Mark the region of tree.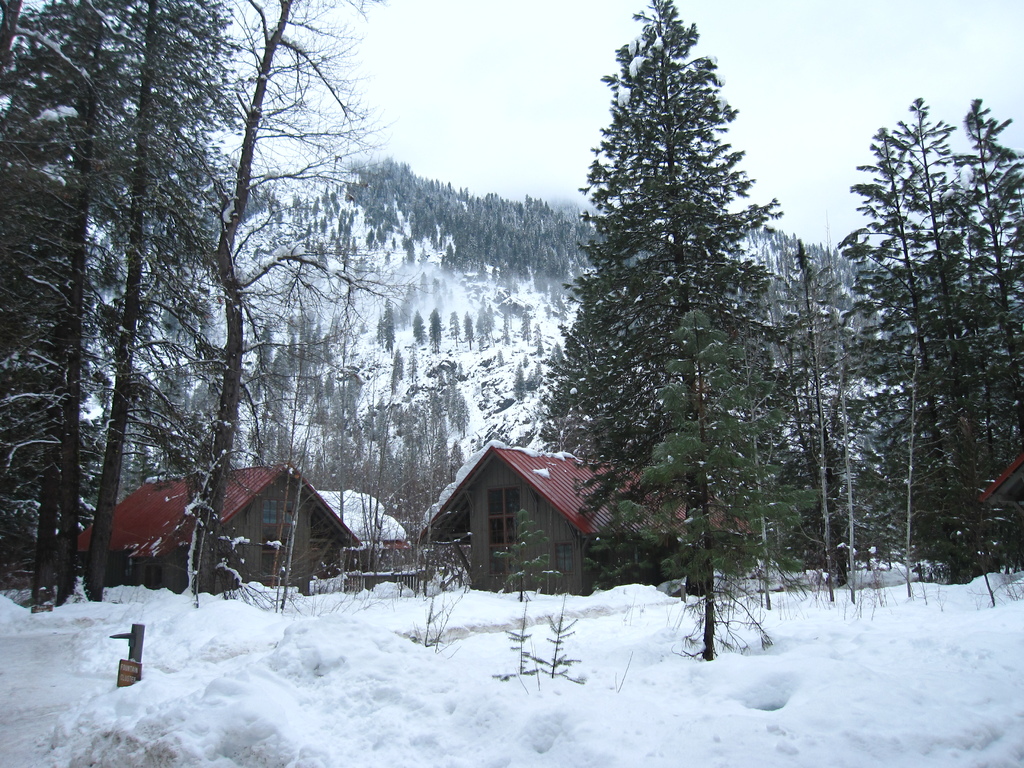
Region: [left=781, top=236, right=873, bottom=584].
